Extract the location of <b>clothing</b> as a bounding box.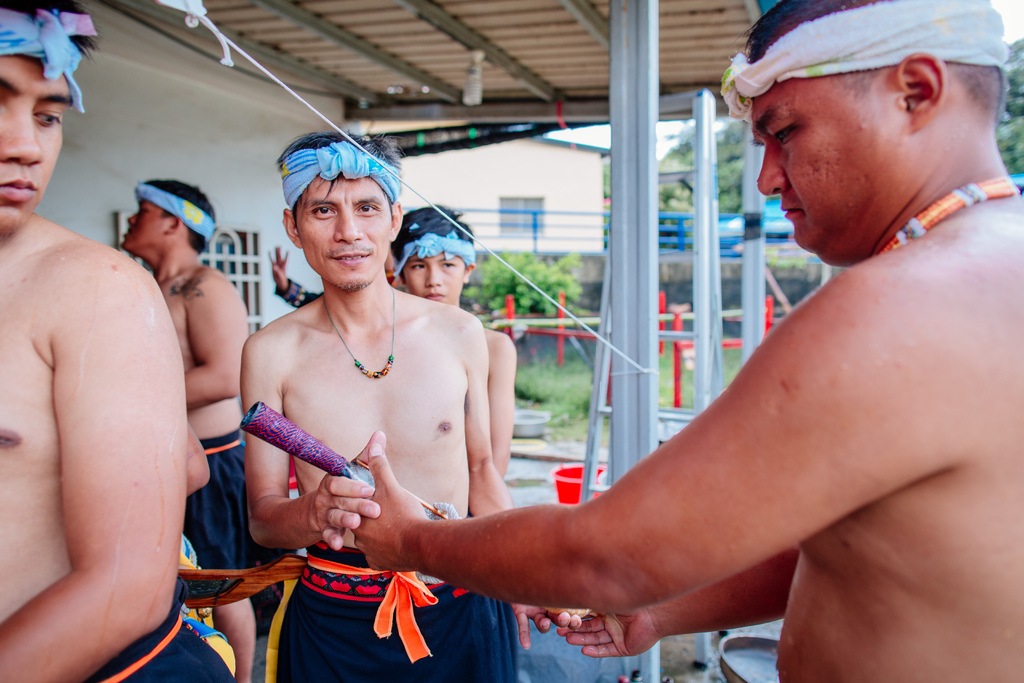
(x1=79, y1=602, x2=244, y2=682).
